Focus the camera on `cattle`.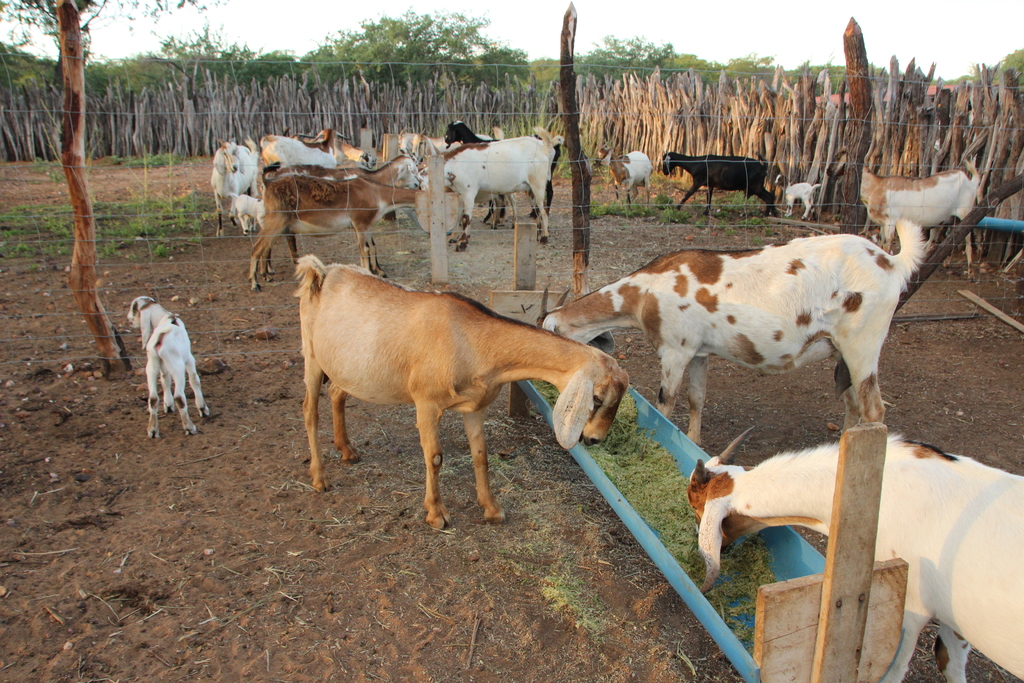
Focus region: <box>126,297,209,439</box>.
